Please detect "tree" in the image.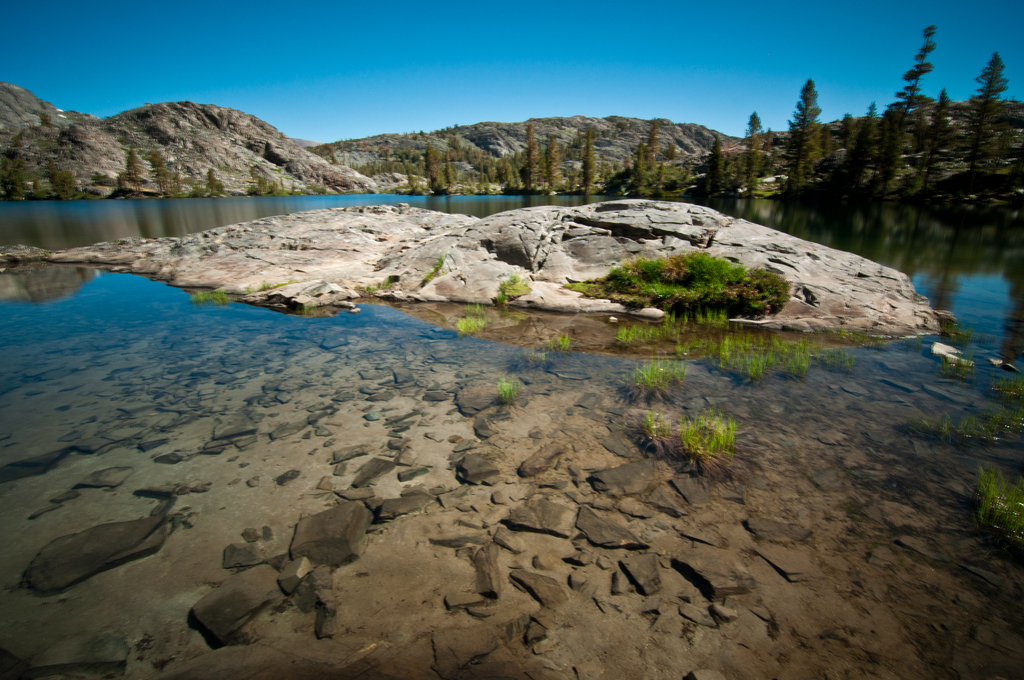
[917, 88, 956, 182].
